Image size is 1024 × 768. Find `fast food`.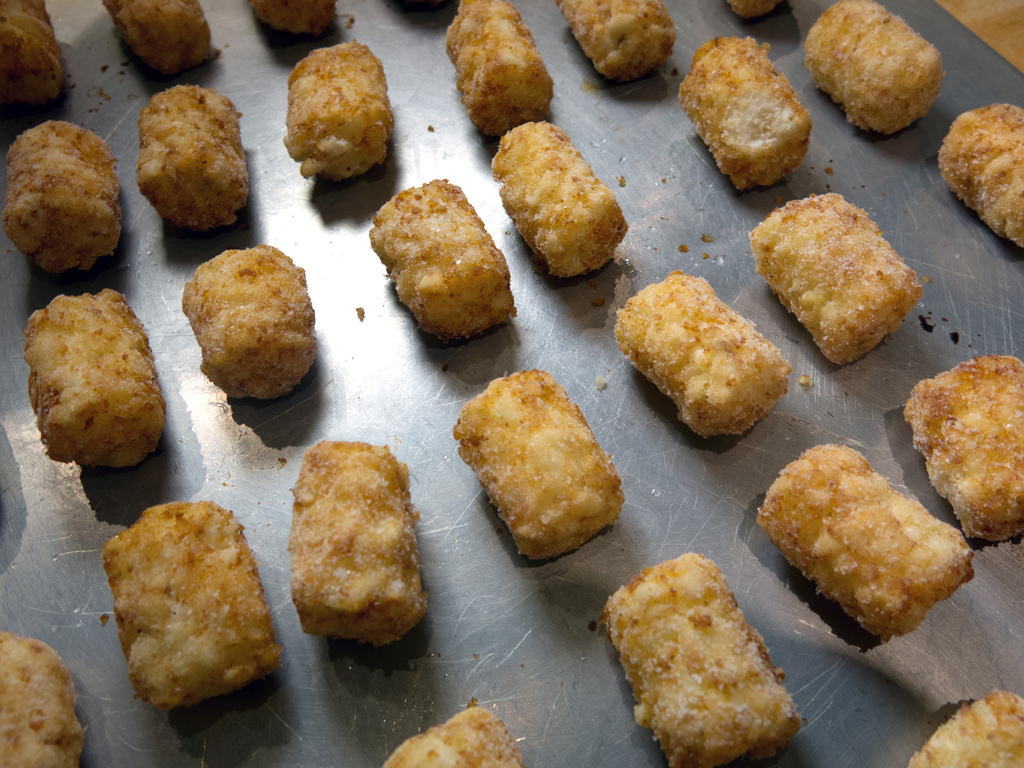
[x1=372, y1=699, x2=516, y2=767].
